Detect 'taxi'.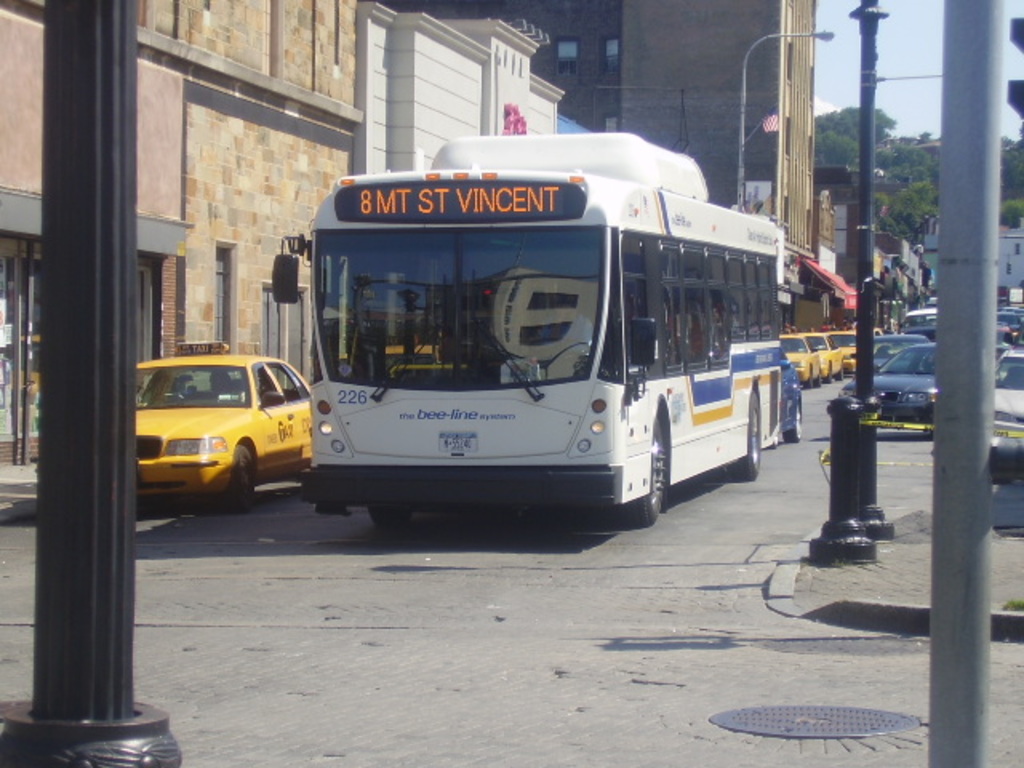
Detected at rect(778, 339, 827, 387).
